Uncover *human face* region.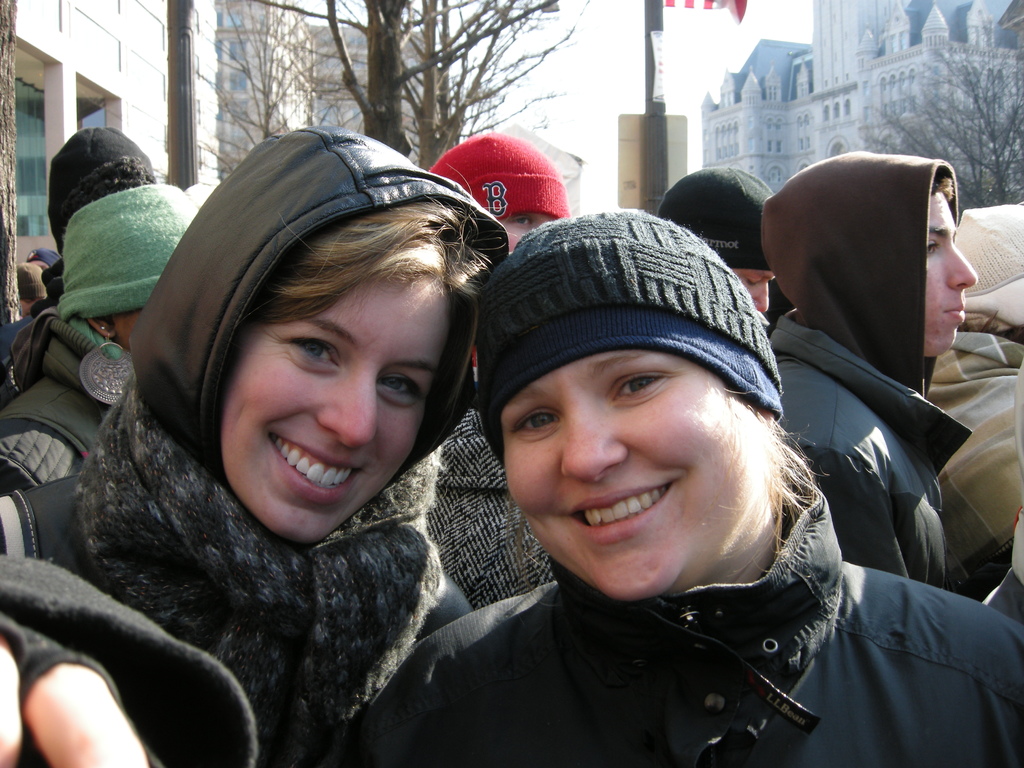
Uncovered: [left=506, top=342, right=772, bottom=600].
